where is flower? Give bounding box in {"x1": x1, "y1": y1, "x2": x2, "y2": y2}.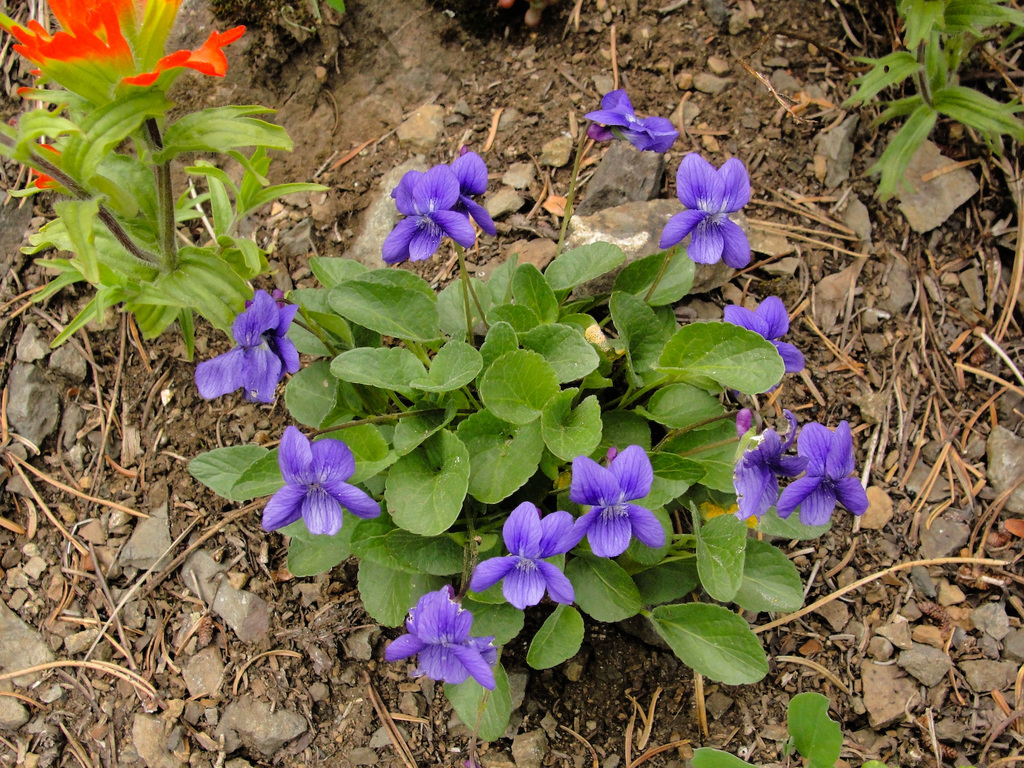
{"x1": 377, "y1": 158, "x2": 491, "y2": 272}.
